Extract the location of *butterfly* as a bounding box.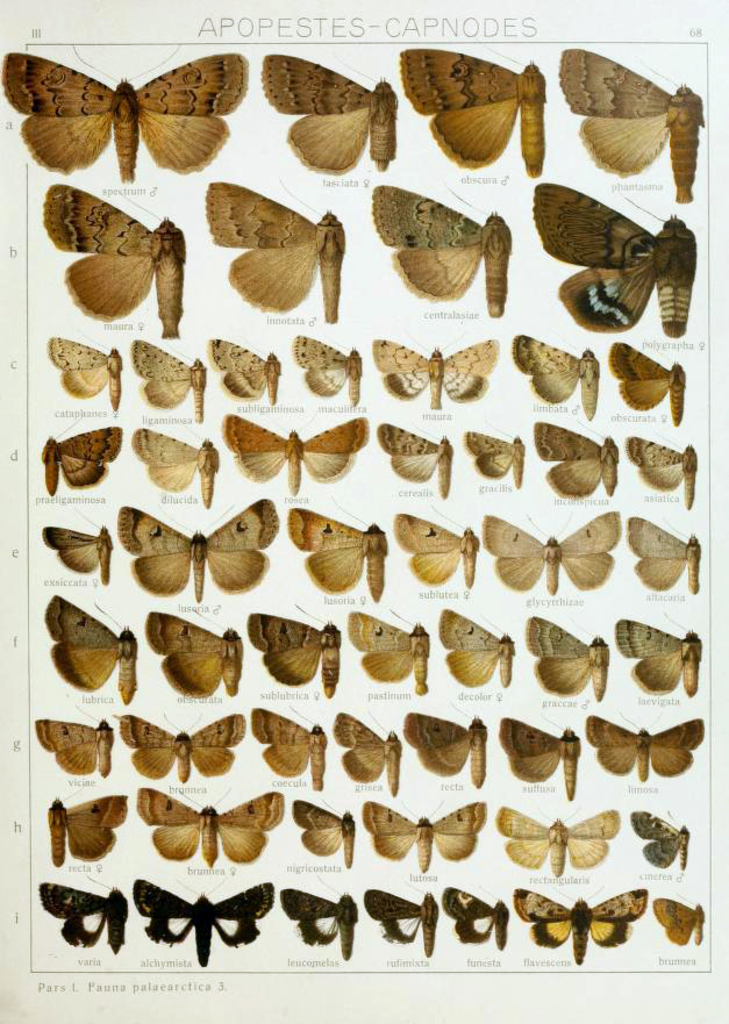
box=[460, 425, 519, 488].
